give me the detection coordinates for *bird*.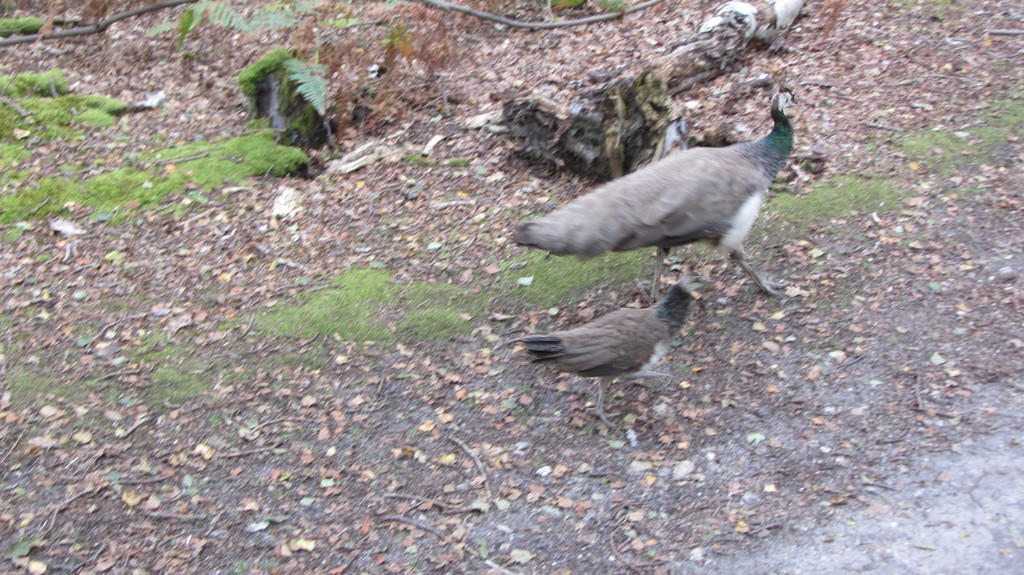
[x1=503, y1=81, x2=820, y2=284].
